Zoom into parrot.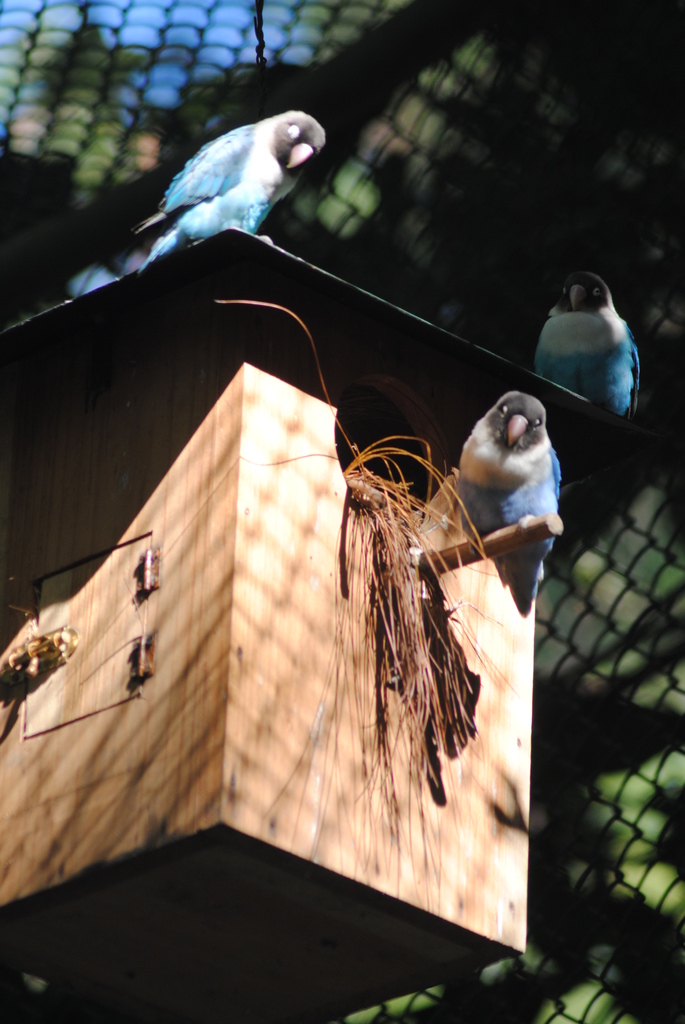
Zoom target: x1=455, y1=390, x2=564, y2=616.
